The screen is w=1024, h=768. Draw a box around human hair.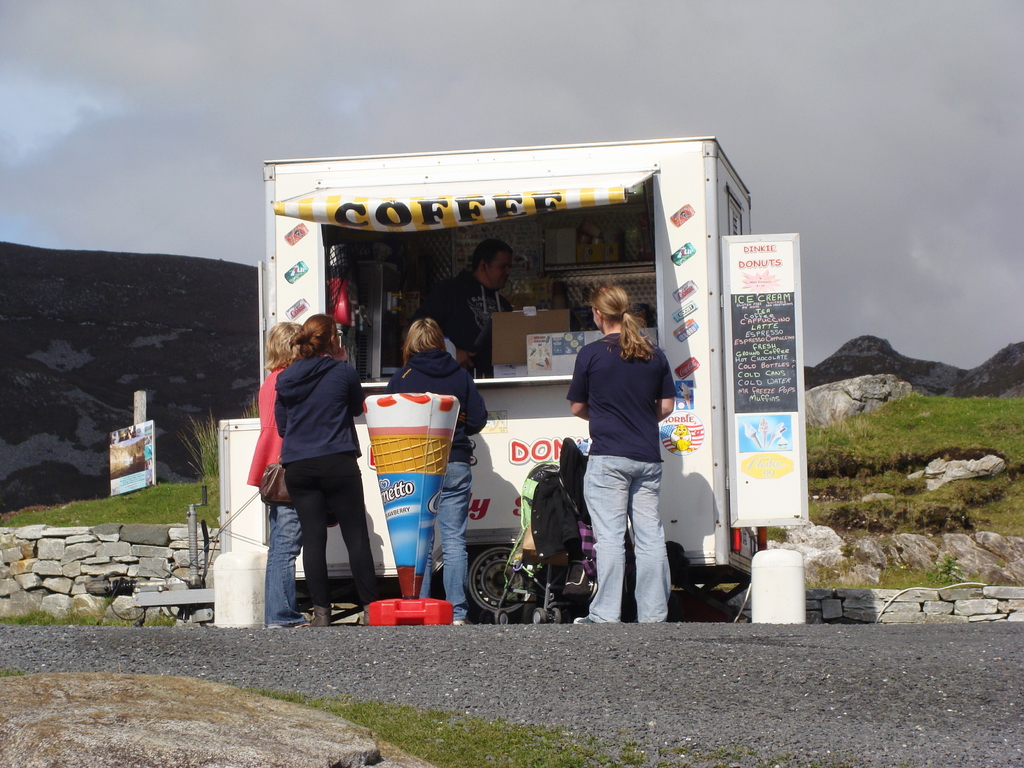
bbox=(401, 316, 447, 366).
